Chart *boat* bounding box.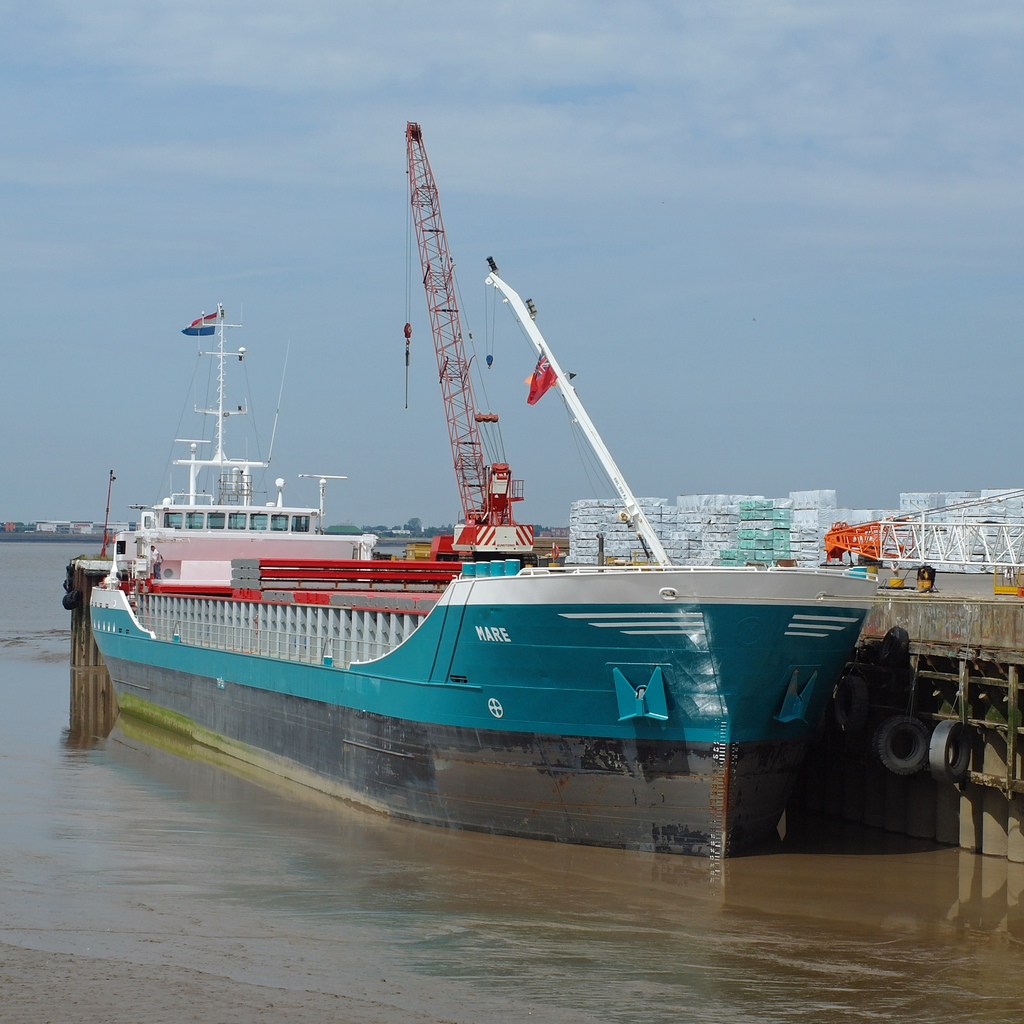
Charted: left=60, top=151, right=905, bottom=826.
